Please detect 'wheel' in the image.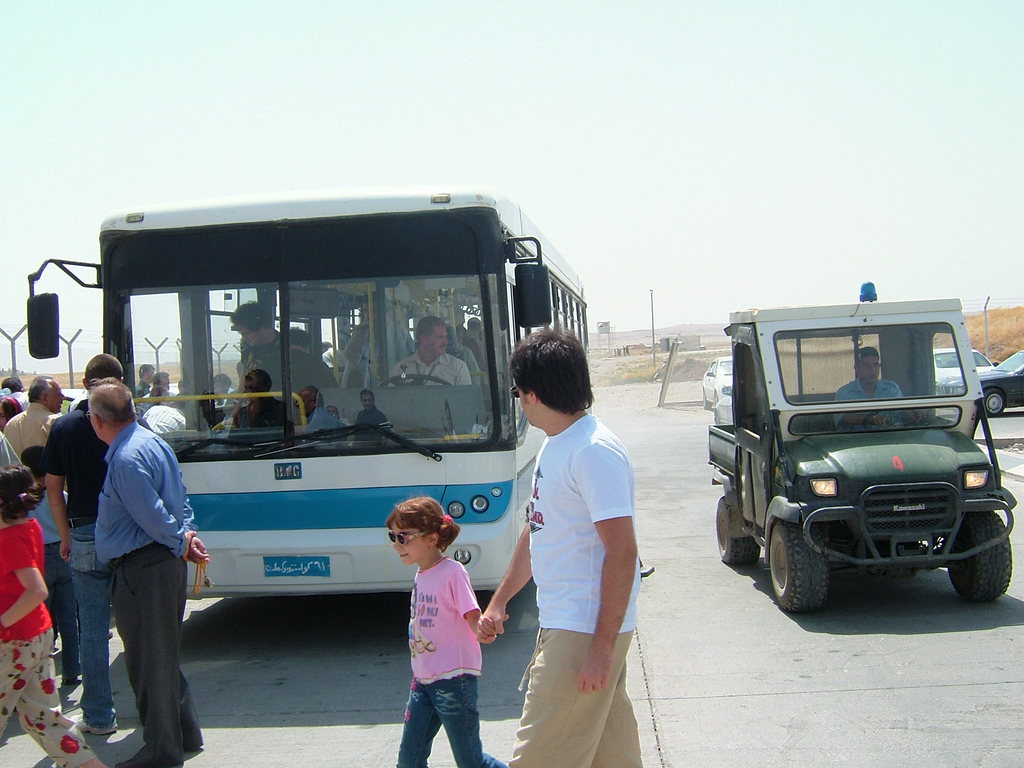
943/507/1017/606.
